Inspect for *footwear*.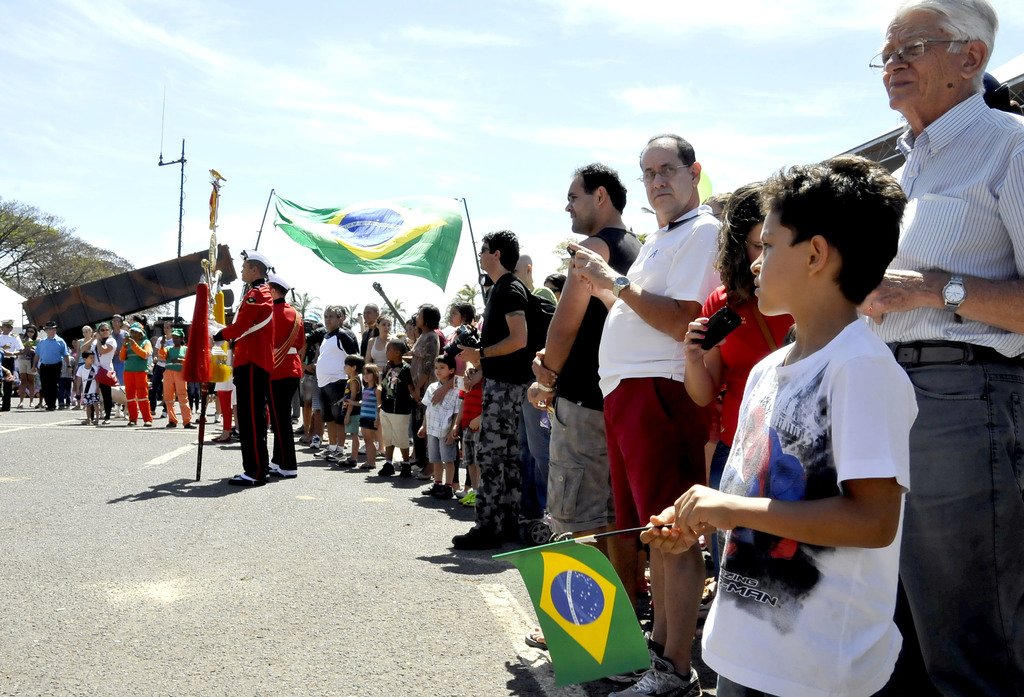
Inspection: select_region(433, 486, 452, 499).
